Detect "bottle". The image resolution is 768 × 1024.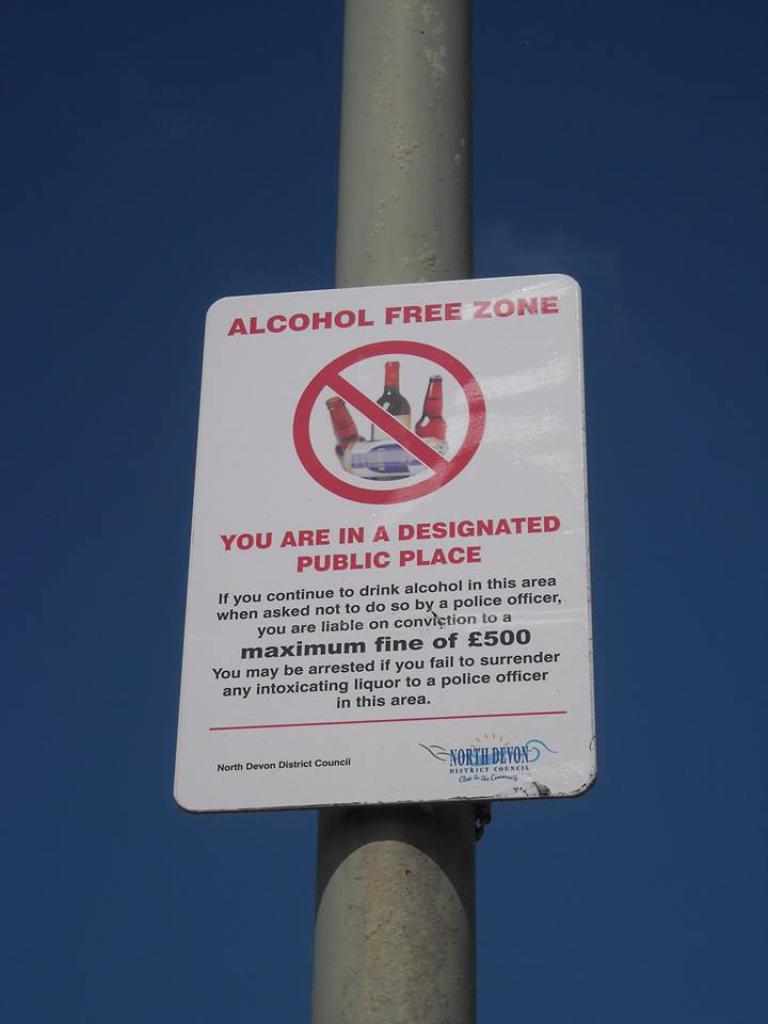
rect(416, 382, 445, 462).
